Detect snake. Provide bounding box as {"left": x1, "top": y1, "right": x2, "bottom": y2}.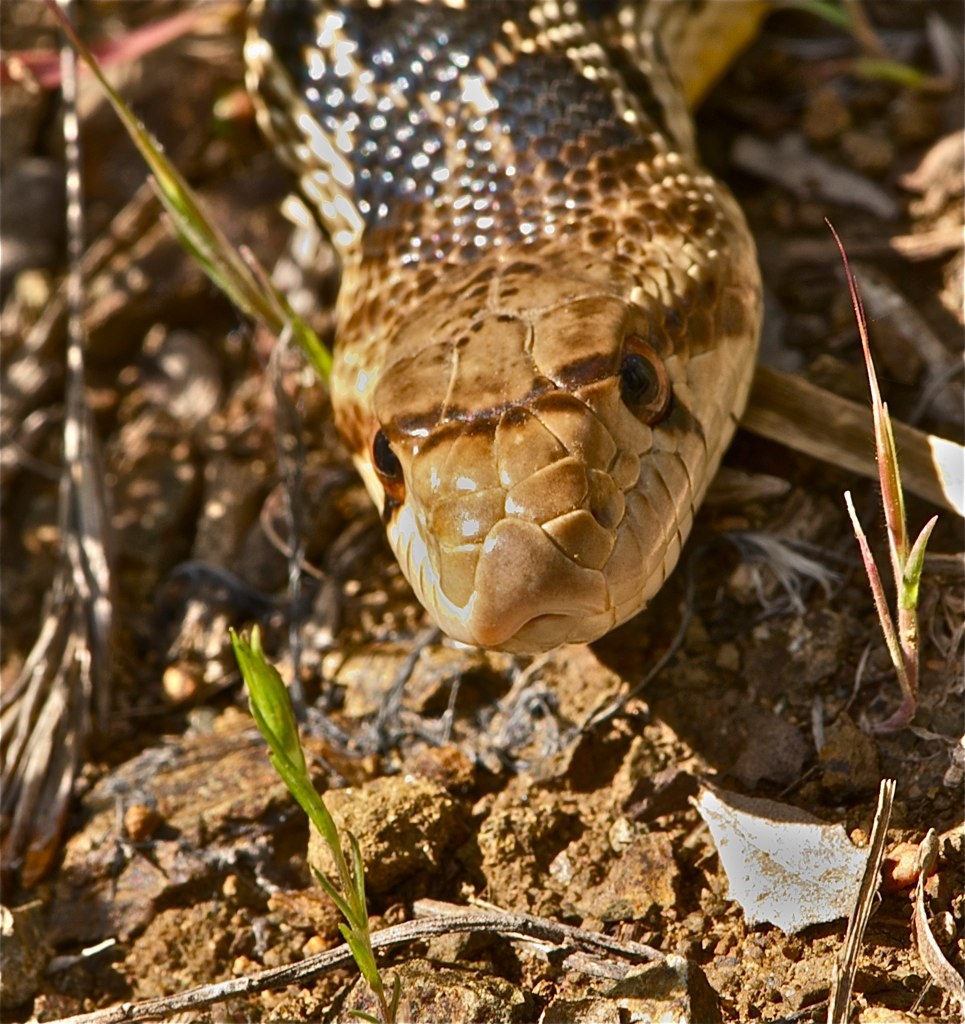
{"left": 225, "top": 0, "right": 776, "bottom": 660}.
